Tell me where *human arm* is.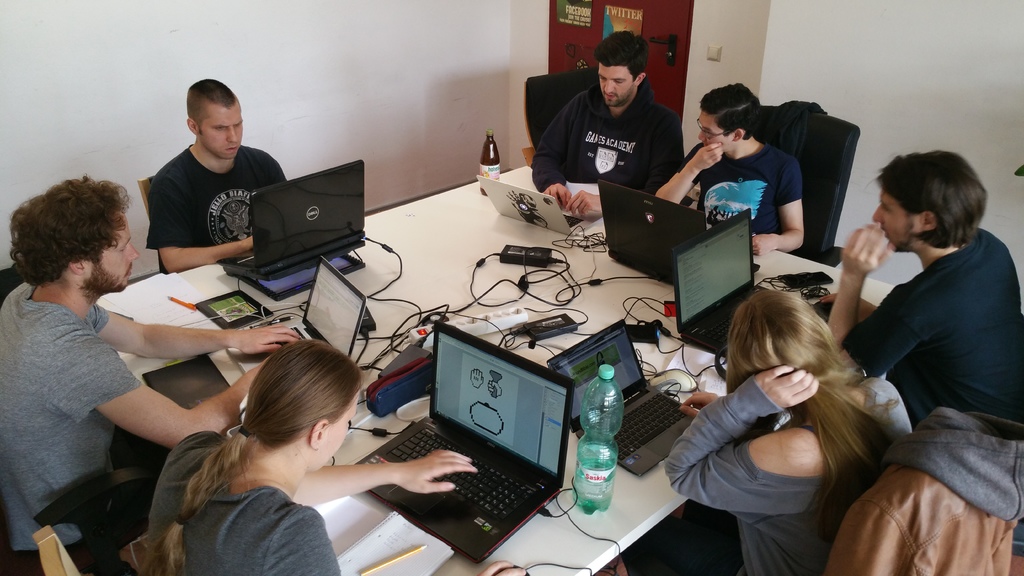
*human arm* is at x1=651, y1=136, x2=723, y2=209.
